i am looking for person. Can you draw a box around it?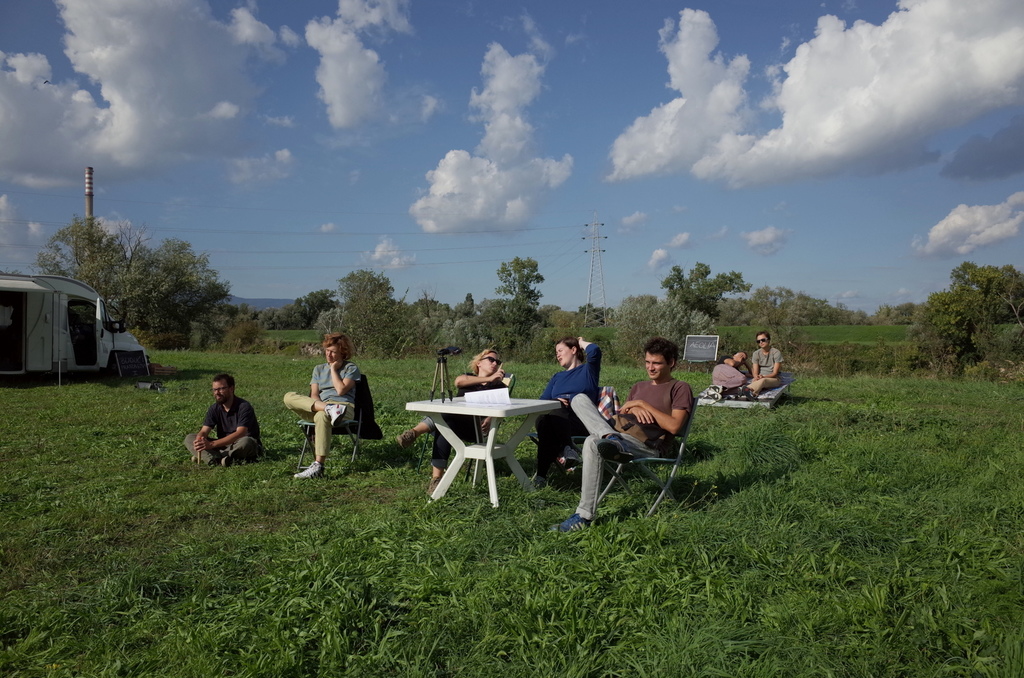
Sure, the bounding box is l=534, t=335, r=598, b=475.
